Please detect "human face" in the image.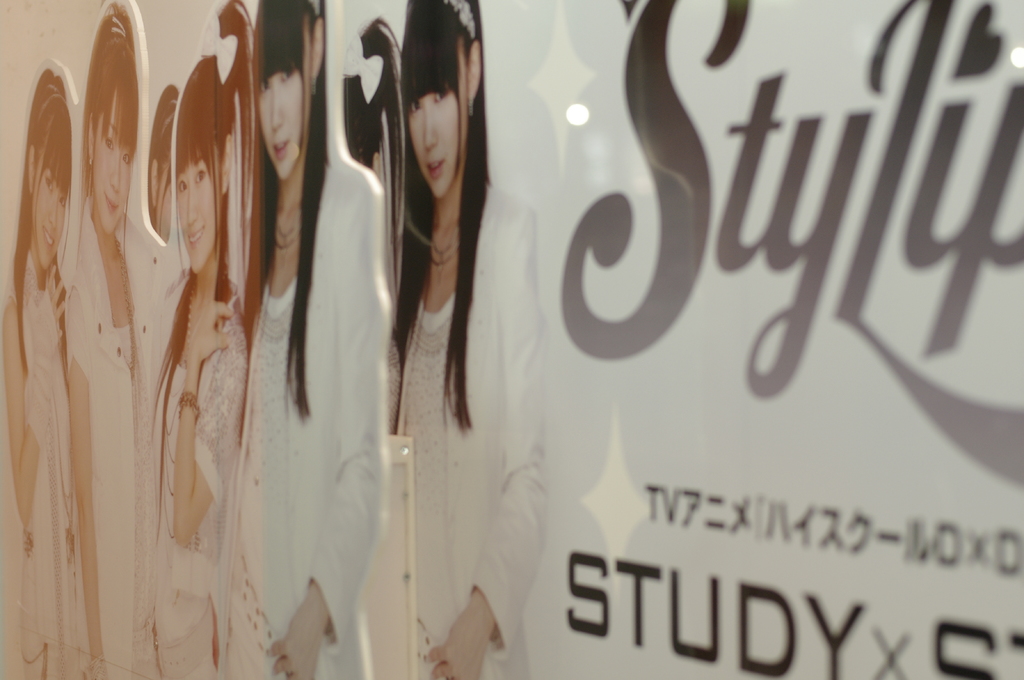
<region>408, 57, 462, 200</region>.
